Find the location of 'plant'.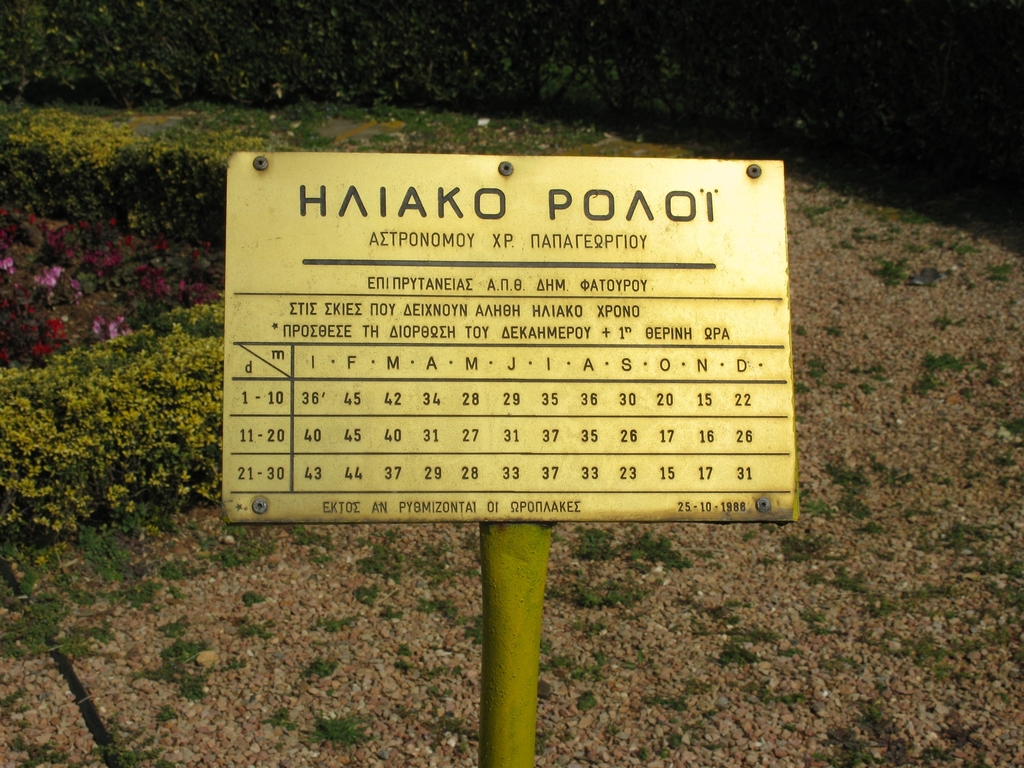
Location: 614,664,639,671.
